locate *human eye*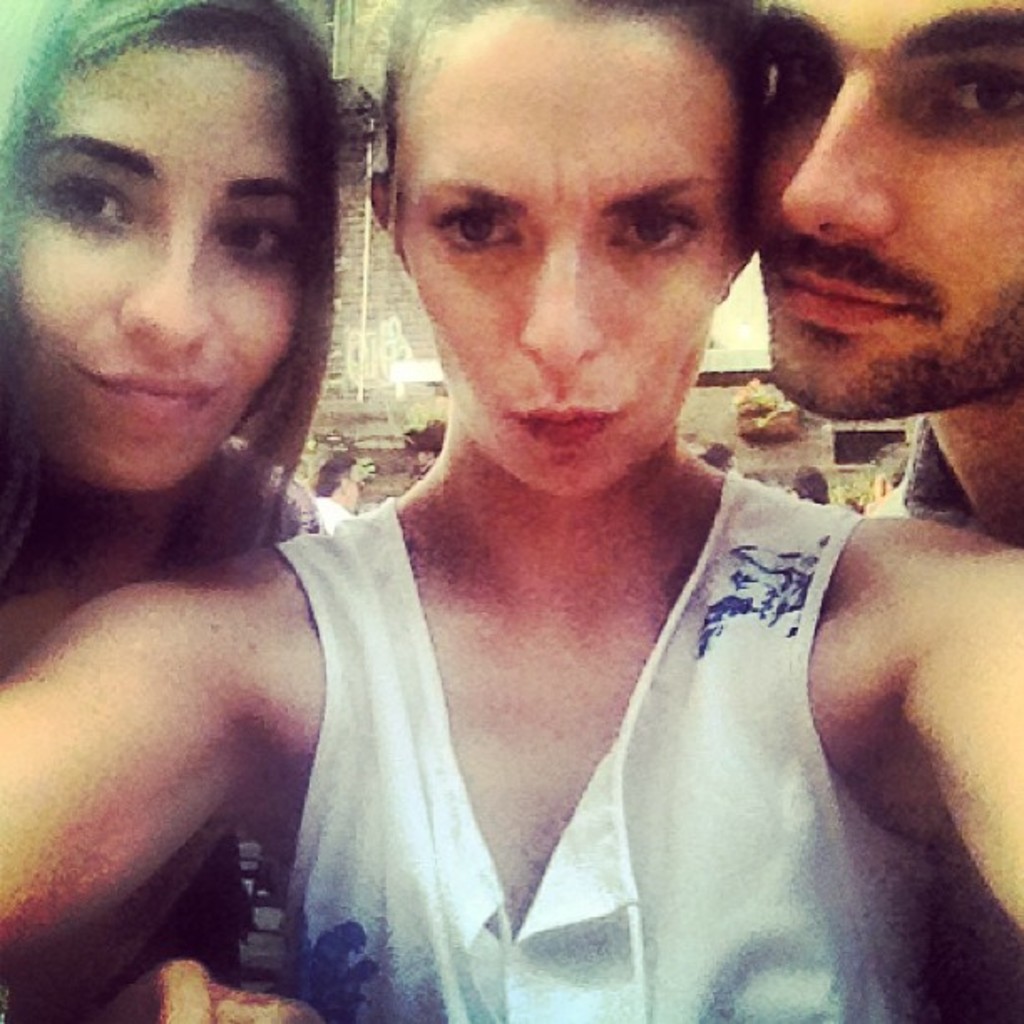
[211,219,293,261]
